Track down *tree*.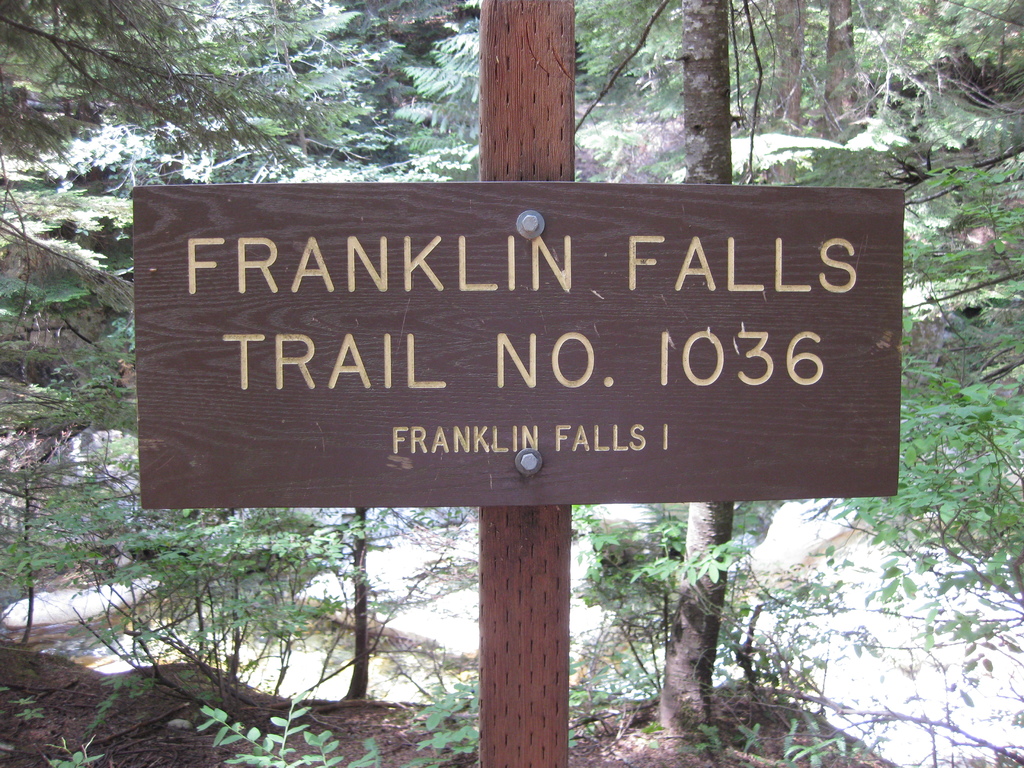
Tracked to bbox(676, 0, 732, 744).
